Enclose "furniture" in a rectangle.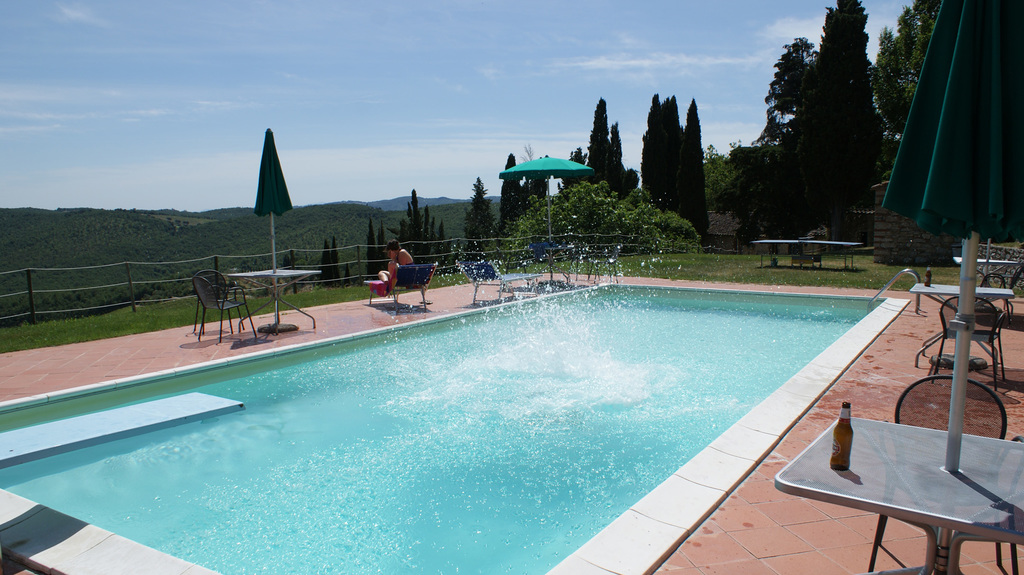
<region>195, 277, 257, 342</region>.
